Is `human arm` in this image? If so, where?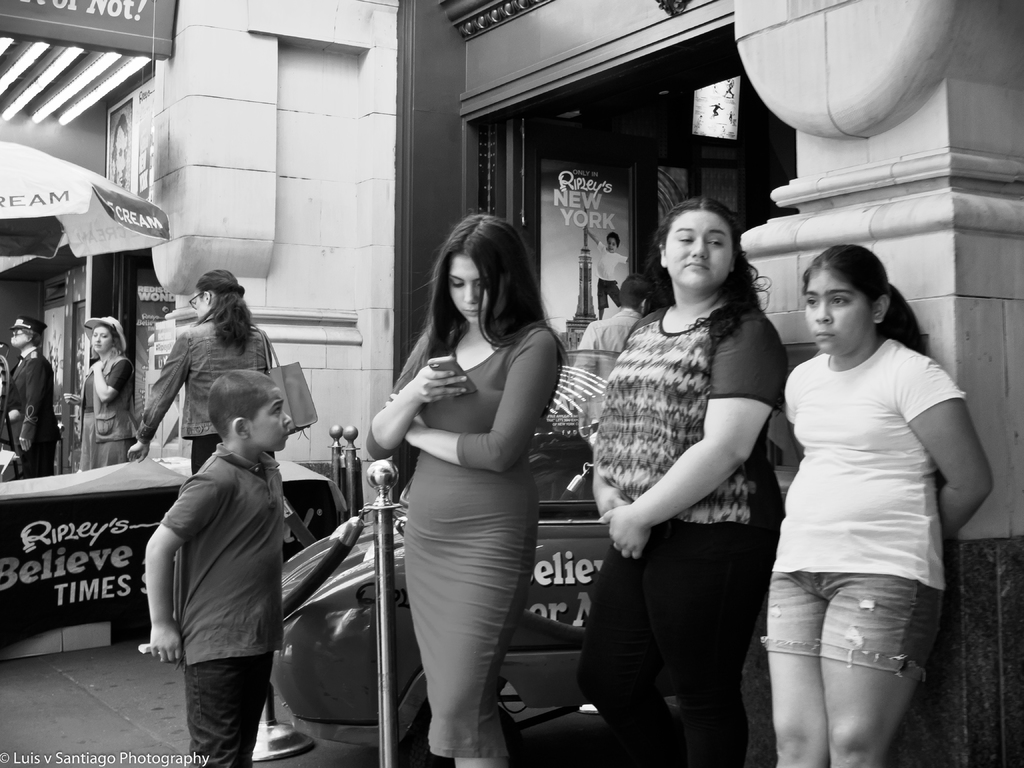
Yes, at (891, 353, 996, 541).
